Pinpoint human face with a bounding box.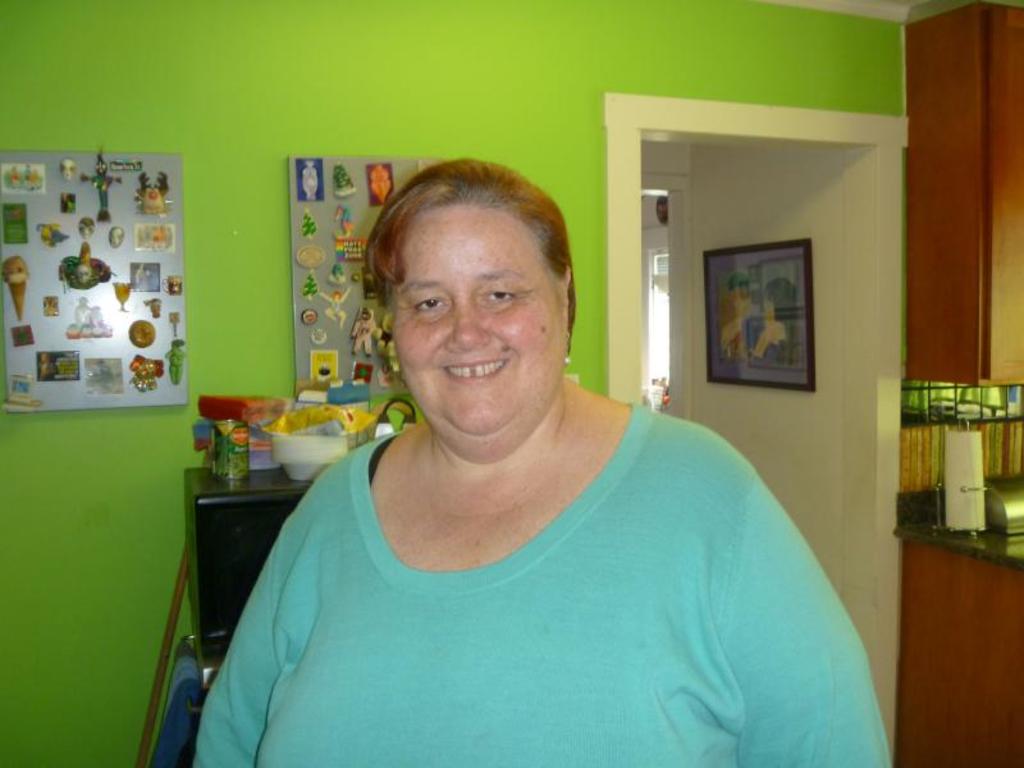
{"x1": 389, "y1": 206, "x2": 562, "y2": 440}.
